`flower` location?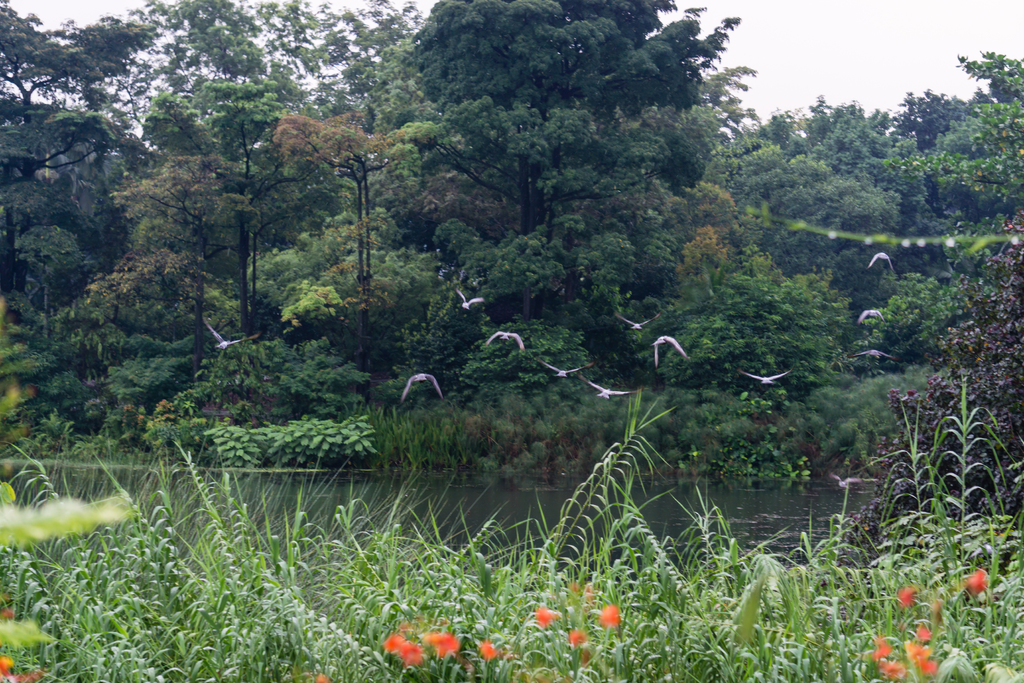
bbox=[420, 629, 458, 655]
